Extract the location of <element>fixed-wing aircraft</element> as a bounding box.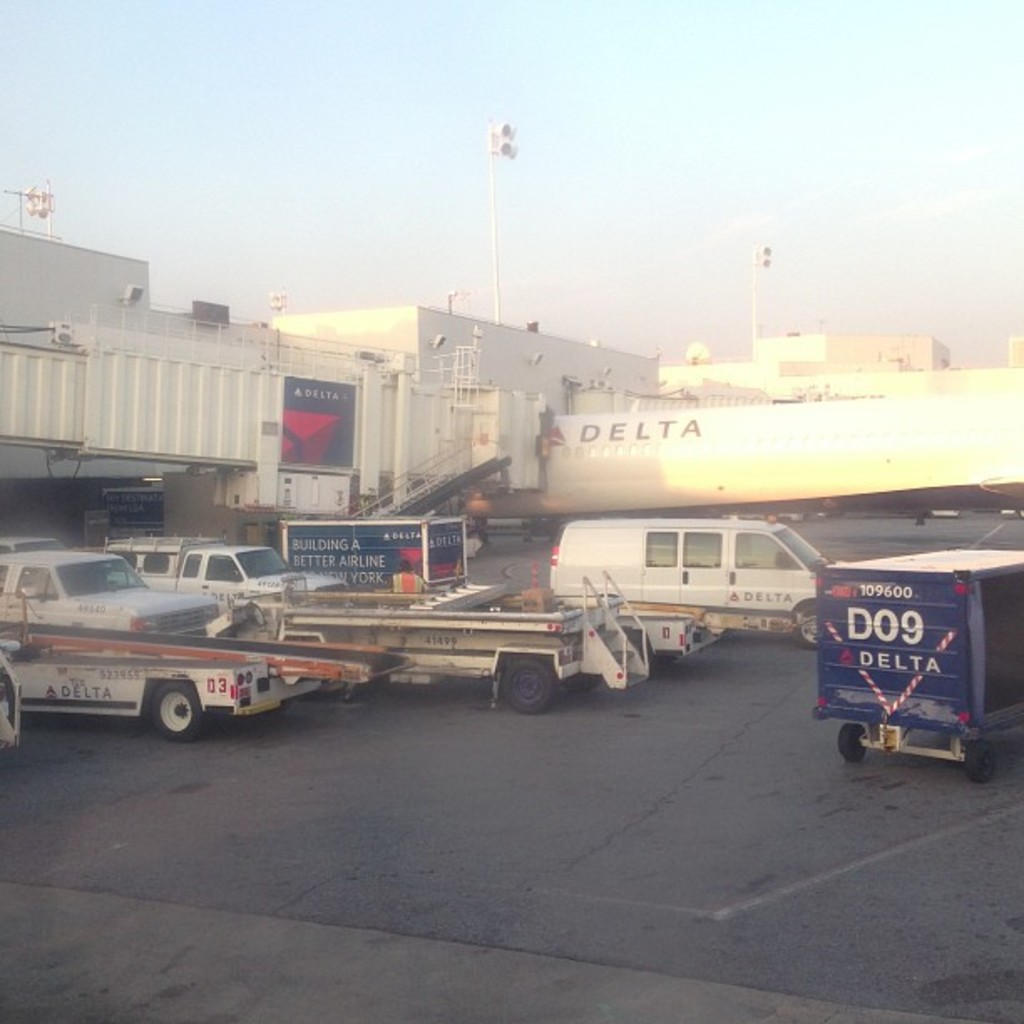
crop(482, 358, 1022, 549).
